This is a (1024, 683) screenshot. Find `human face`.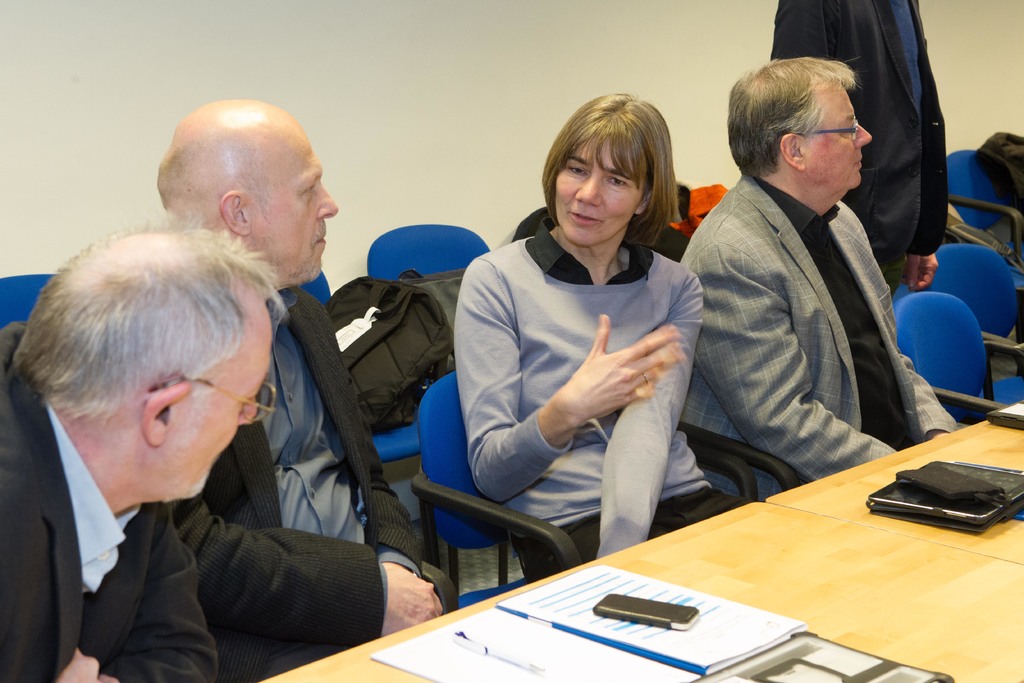
Bounding box: [left=260, top=115, right=339, bottom=279].
